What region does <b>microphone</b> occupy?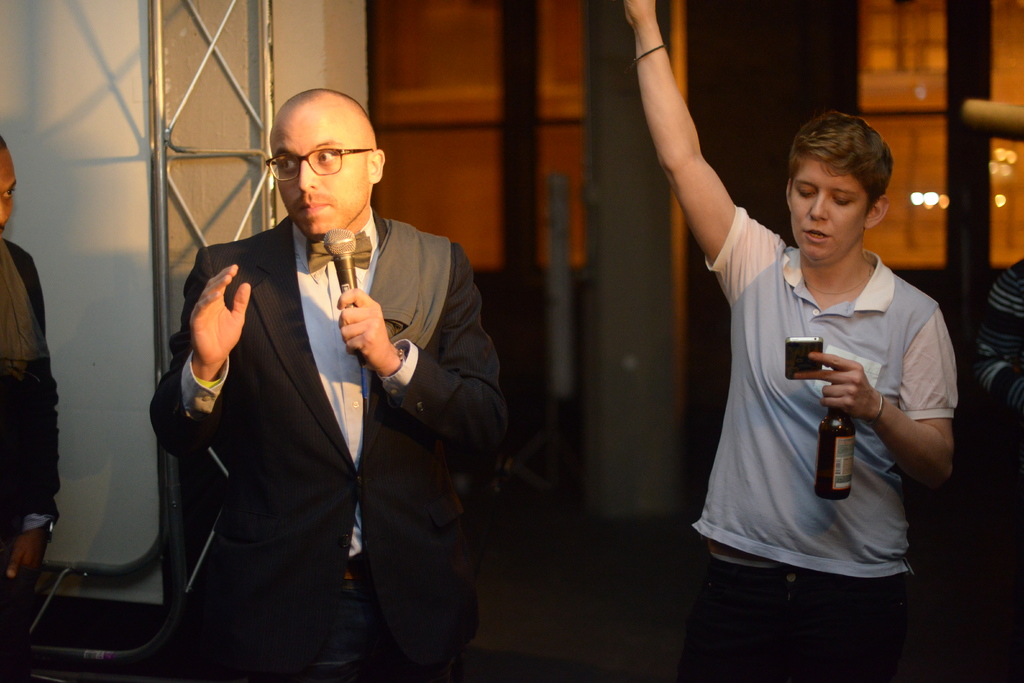
pyautogui.locateOnScreen(324, 226, 367, 366).
